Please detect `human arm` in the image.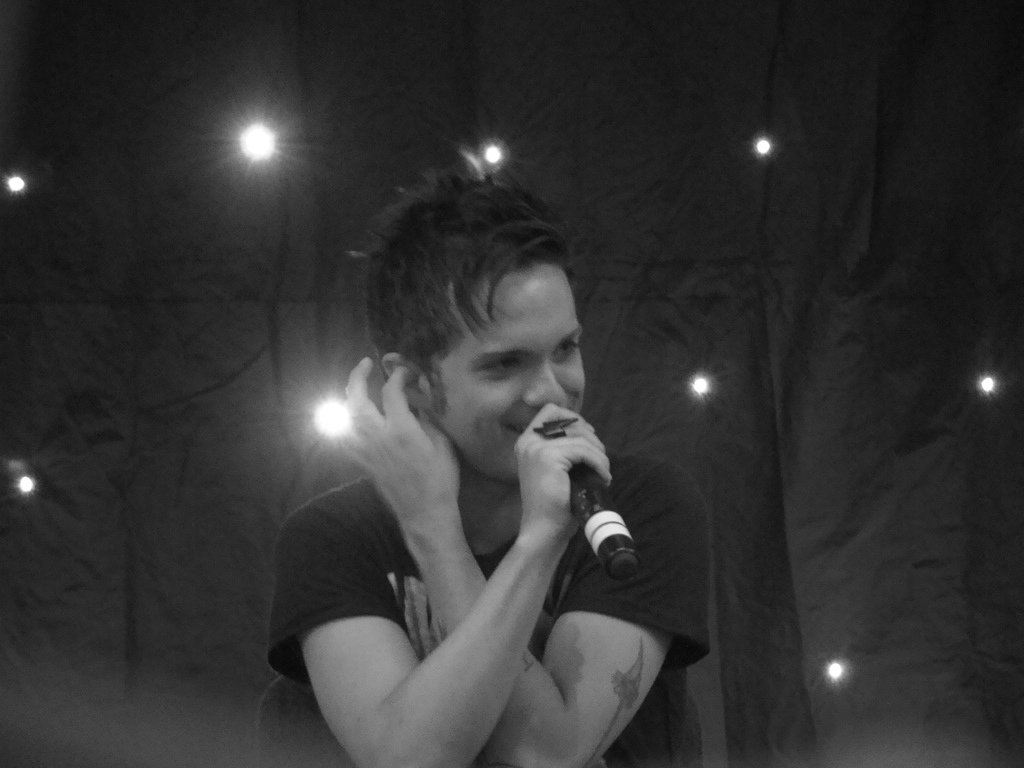
329/351/715/767.
